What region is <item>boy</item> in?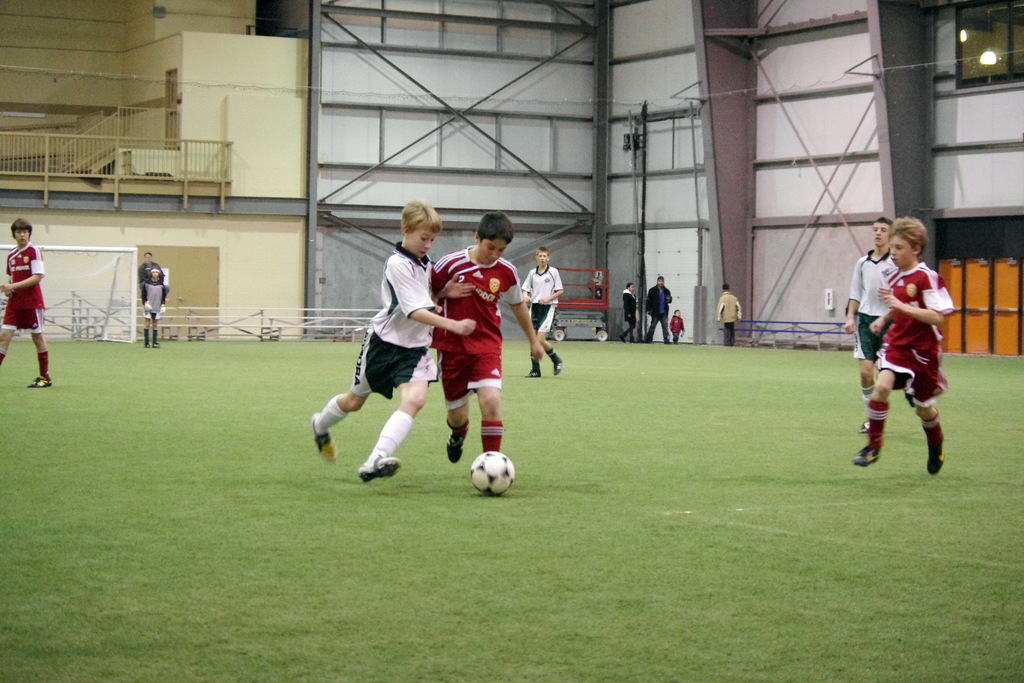
{"x1": 312, "y1": 200, "x2": 476, "y2": 481}.
